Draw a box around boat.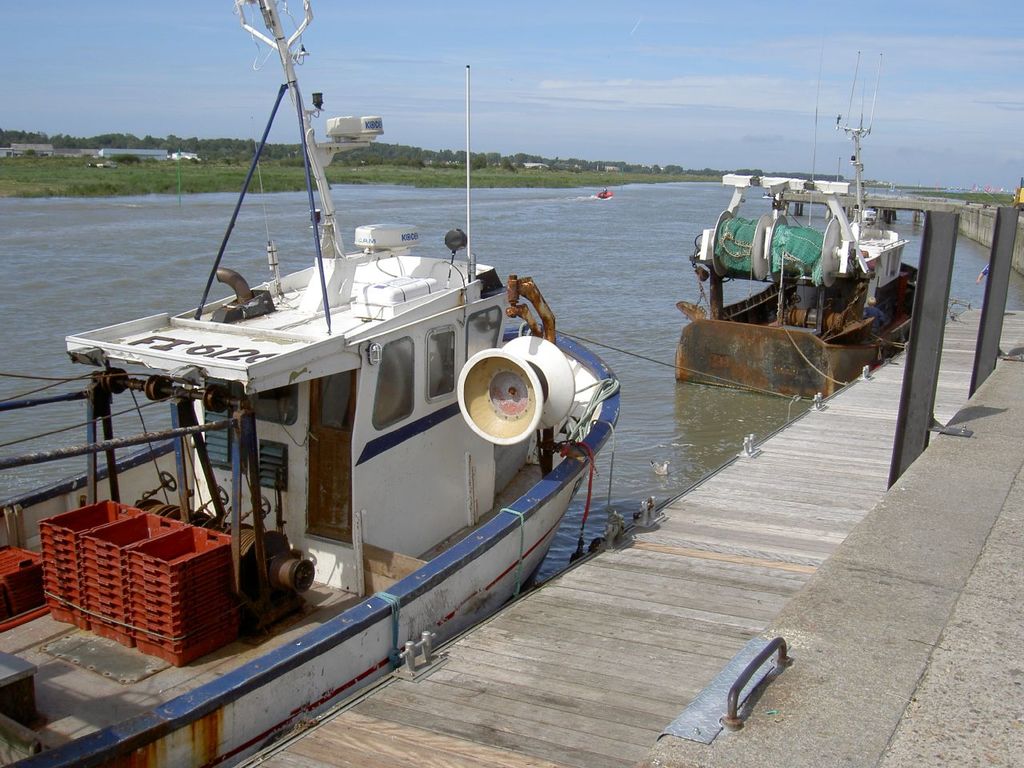
locate(0, 0, 623, 767).
